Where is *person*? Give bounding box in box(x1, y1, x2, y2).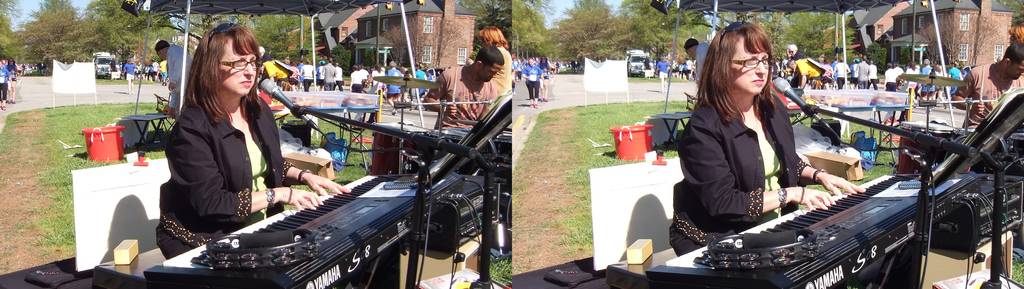
box(666, 40, 890, 266).
